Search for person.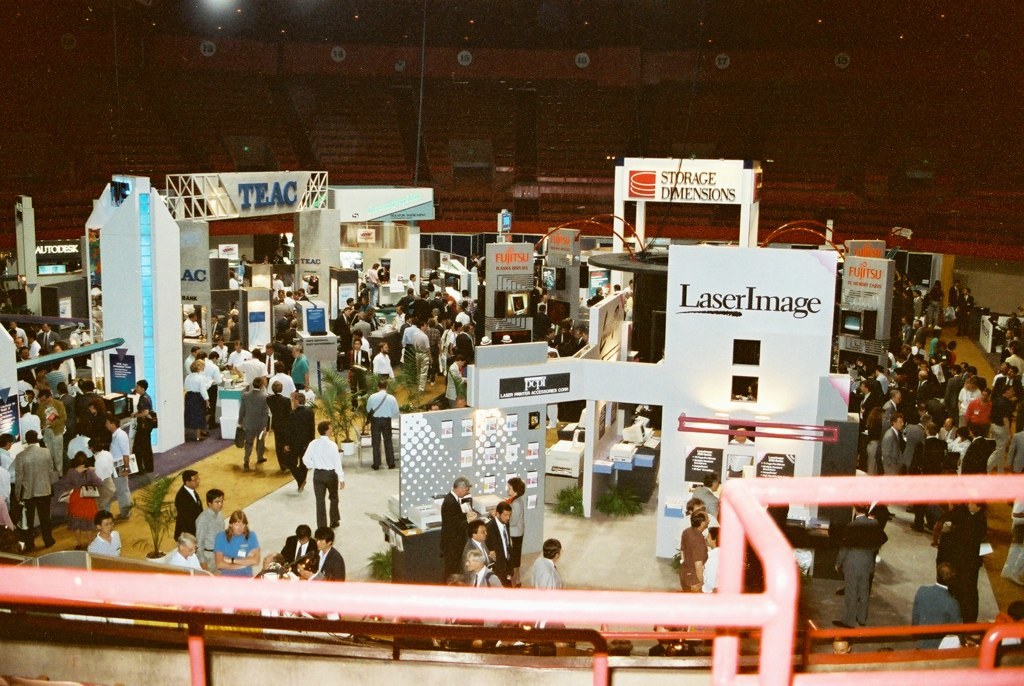
Found at [x1=176, y1=470, x2=204, y2=542].
